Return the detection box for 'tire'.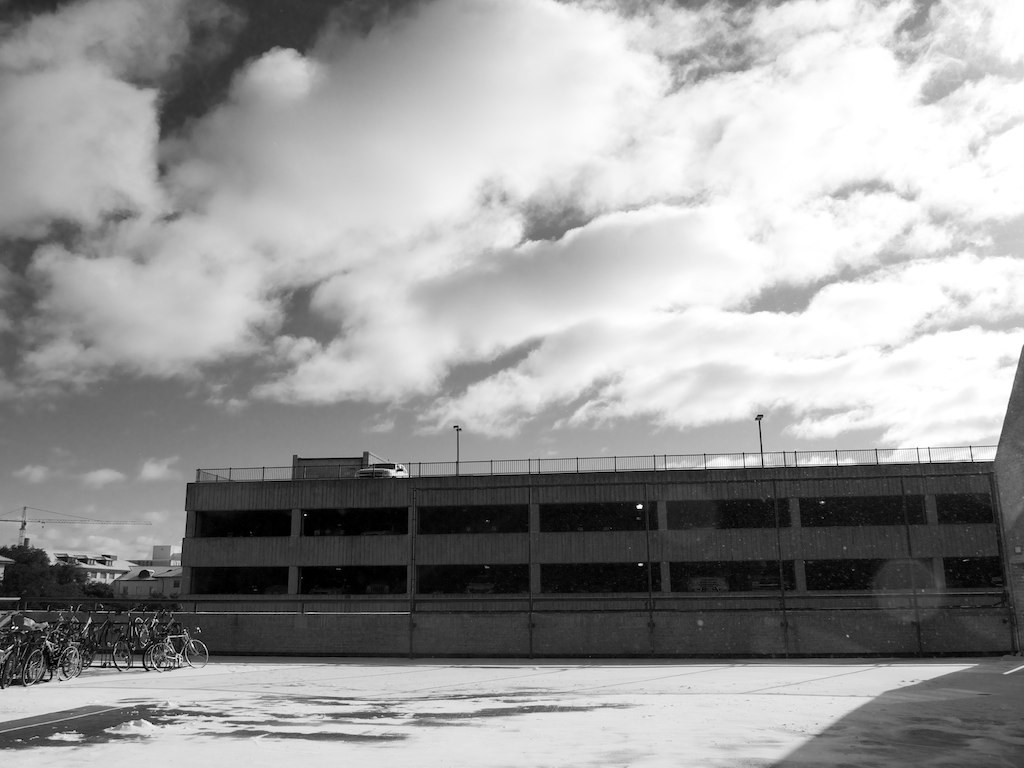
locate(0, 647, 17, 691).
